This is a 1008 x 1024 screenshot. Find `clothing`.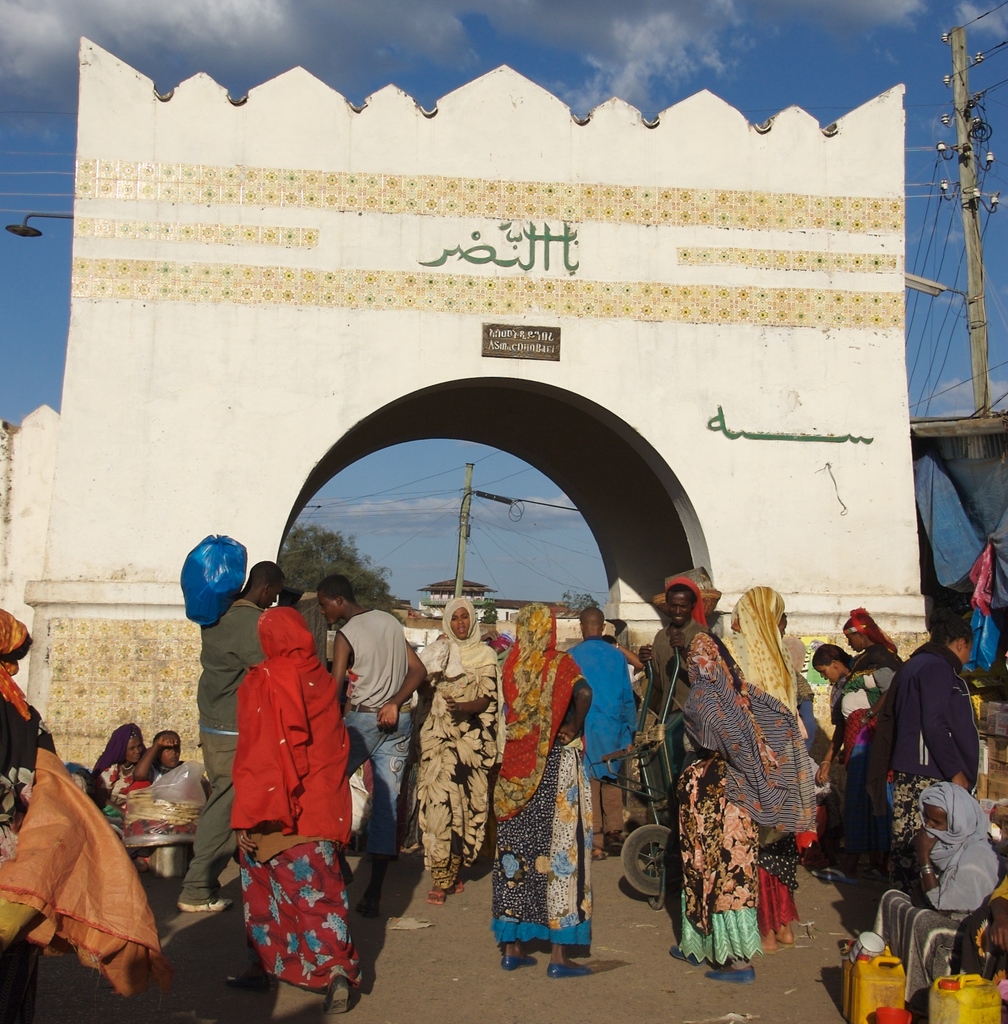
Bounding box: {"left": 724, "top": 585, "right": 806, "bottom": 943}.
